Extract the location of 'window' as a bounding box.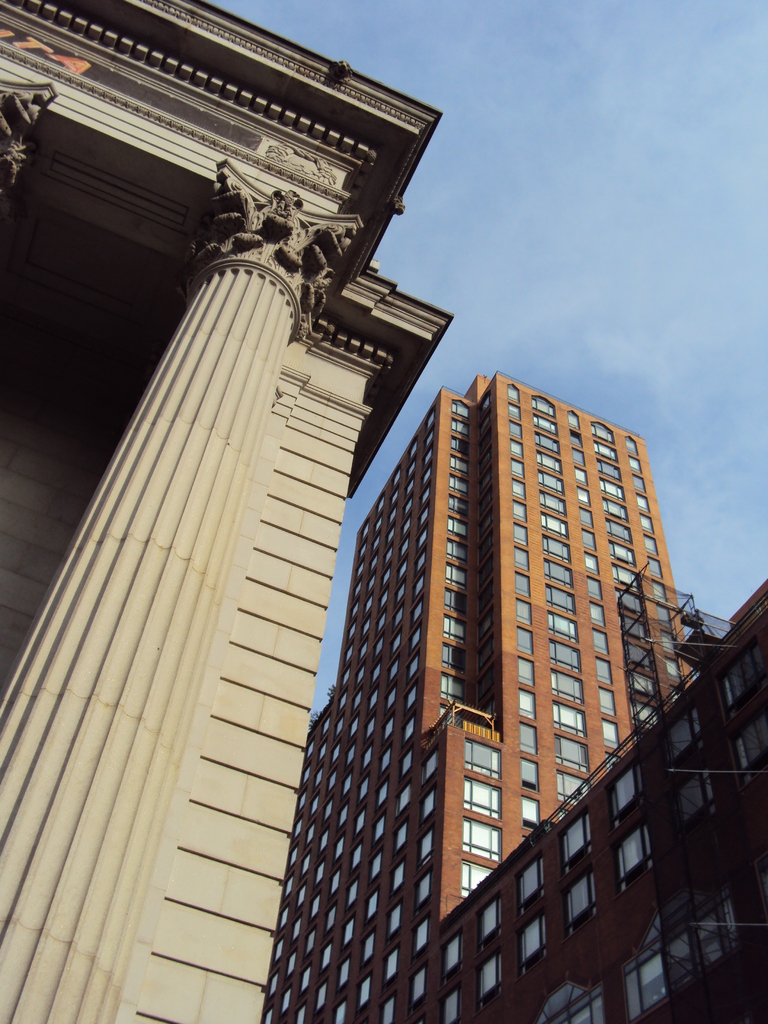
pyautogui.locateOnScreen(413, 918, 430, 953).
